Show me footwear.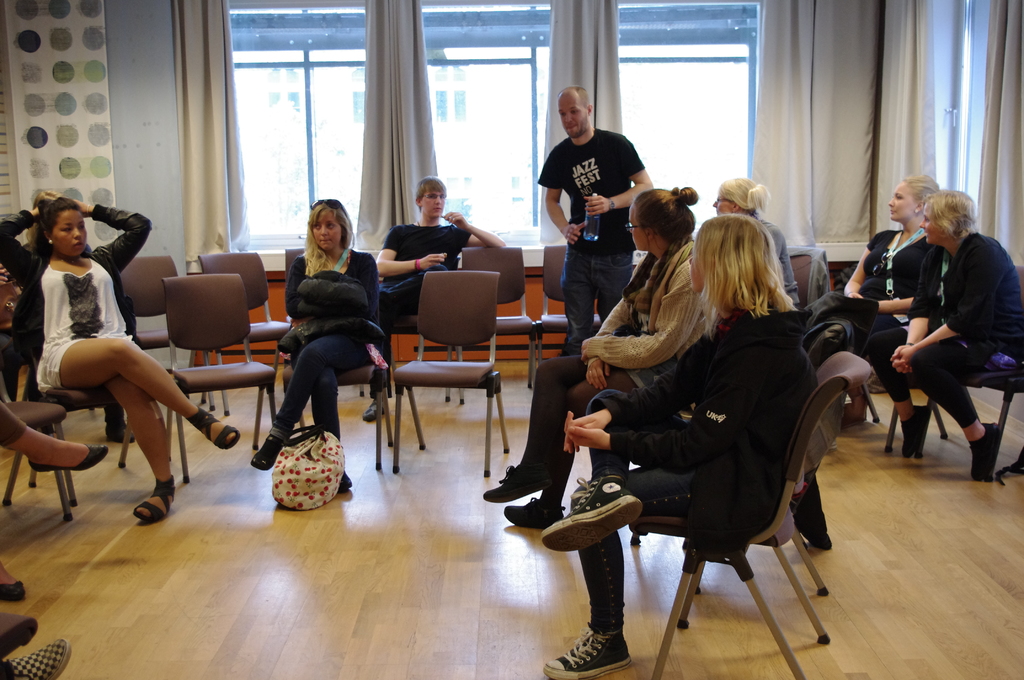
footwear is here: 538:476:644:556.
